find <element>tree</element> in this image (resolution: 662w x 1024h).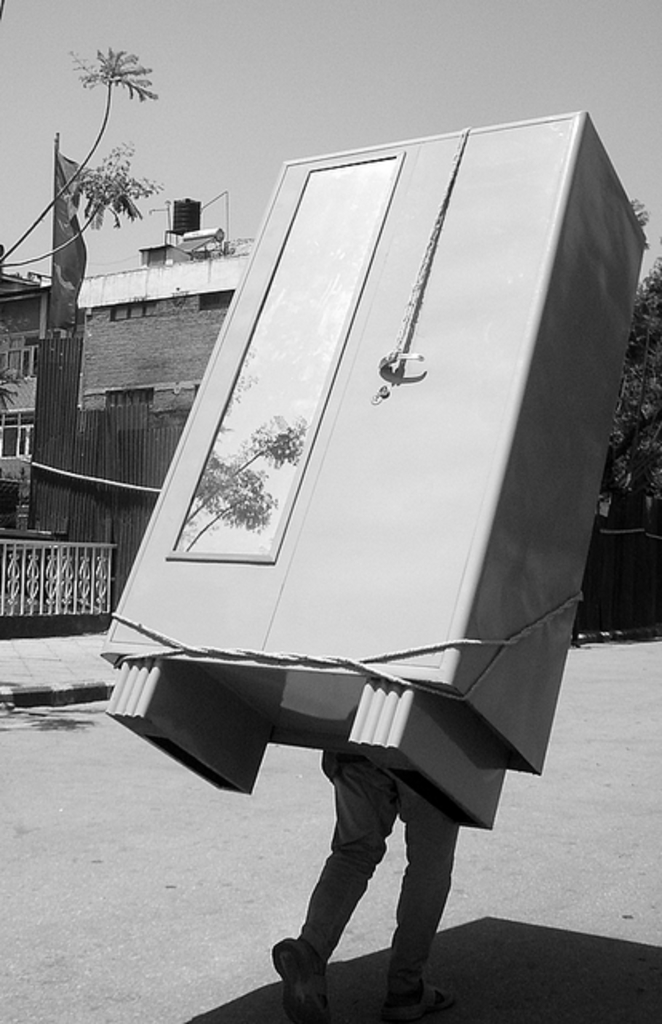
BBox(600, 254, 660, 526).
